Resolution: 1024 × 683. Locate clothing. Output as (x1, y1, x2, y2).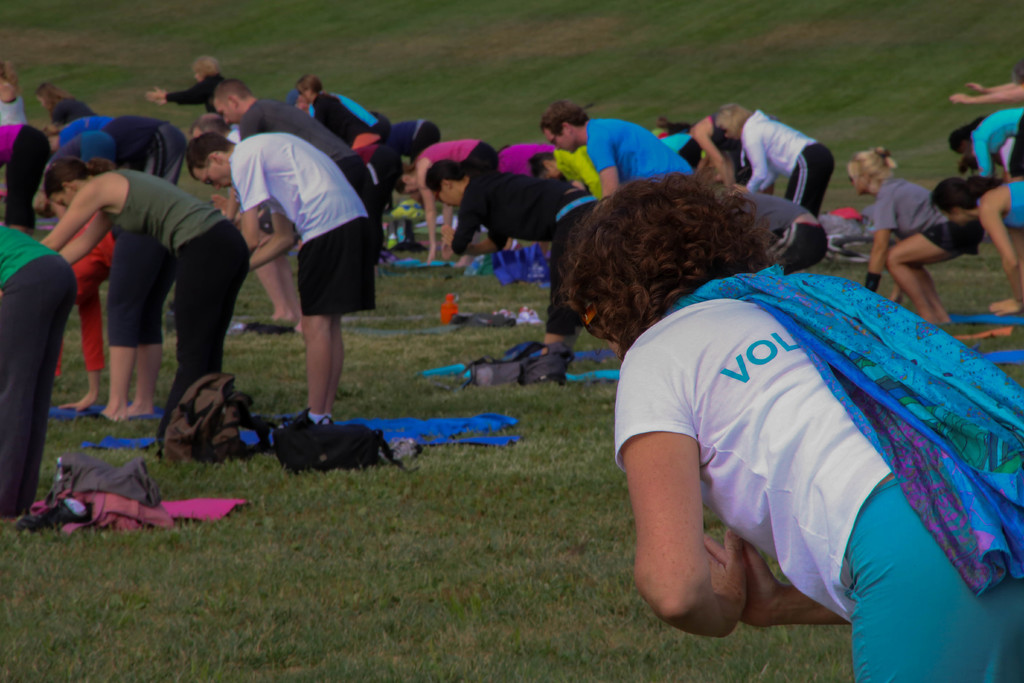
(548, 202, 585, 343).
